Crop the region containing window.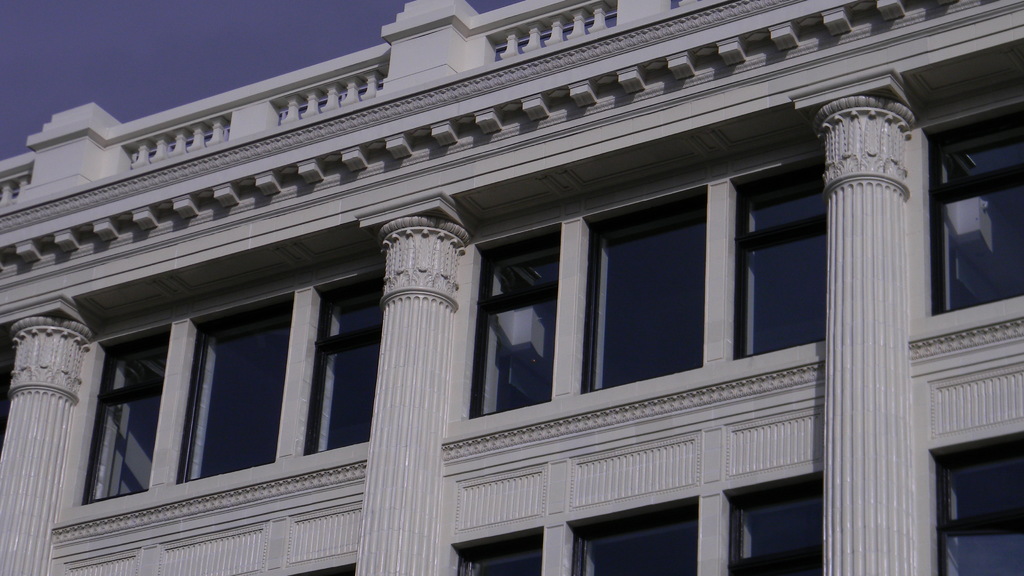
Crop region: box(455, 527, 541, 575).
